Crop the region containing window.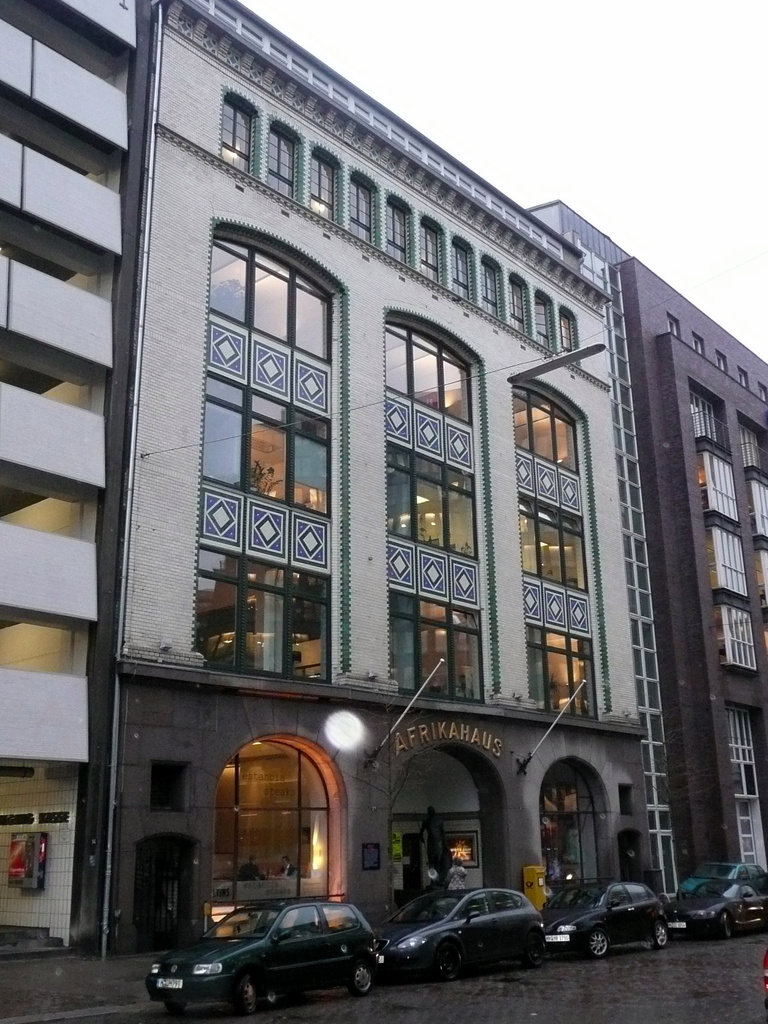
Crop region: Rect(451, 239, 483, 312).
